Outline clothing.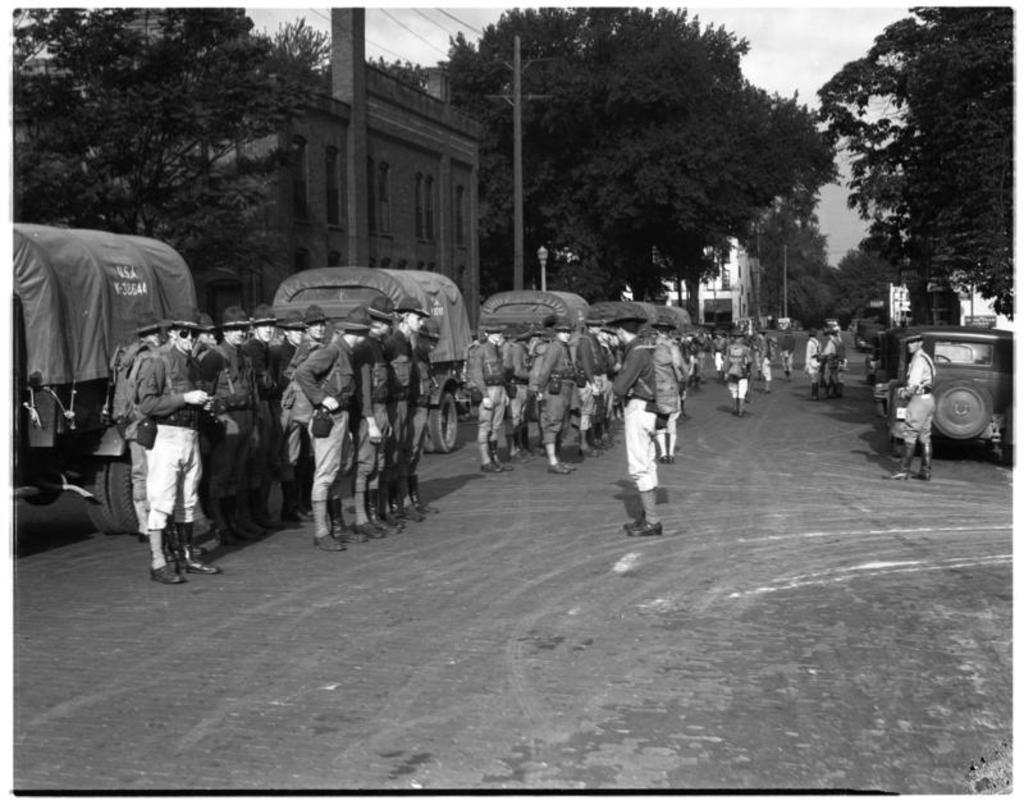
Outline: l=291, t=338, r=358, b=493.
